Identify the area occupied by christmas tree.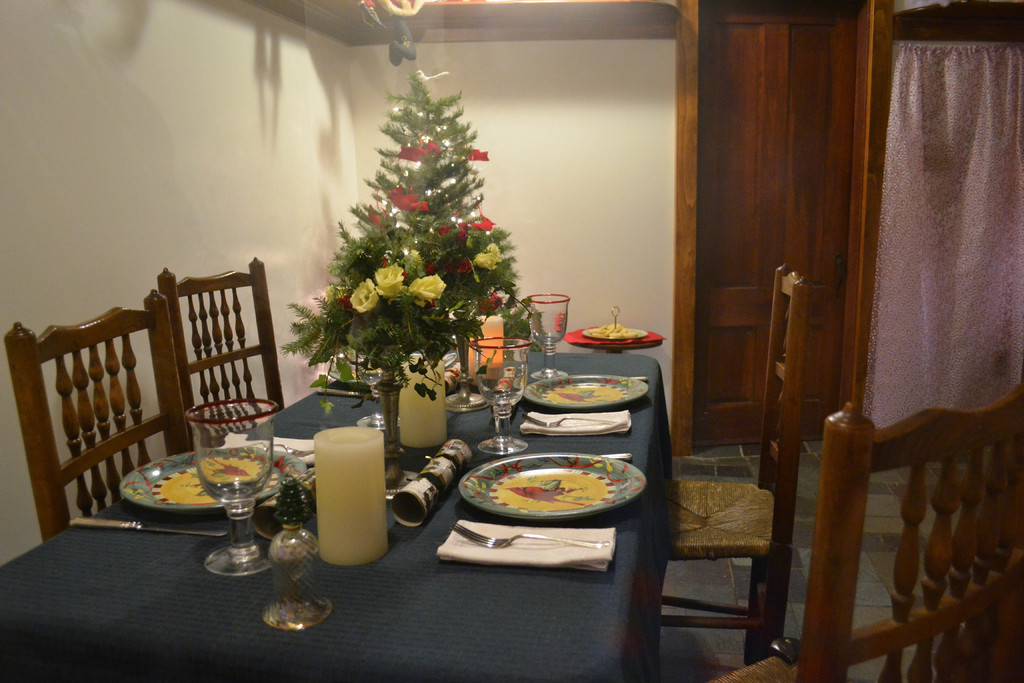
Area: bbox=[277, 58, 546, 397].
